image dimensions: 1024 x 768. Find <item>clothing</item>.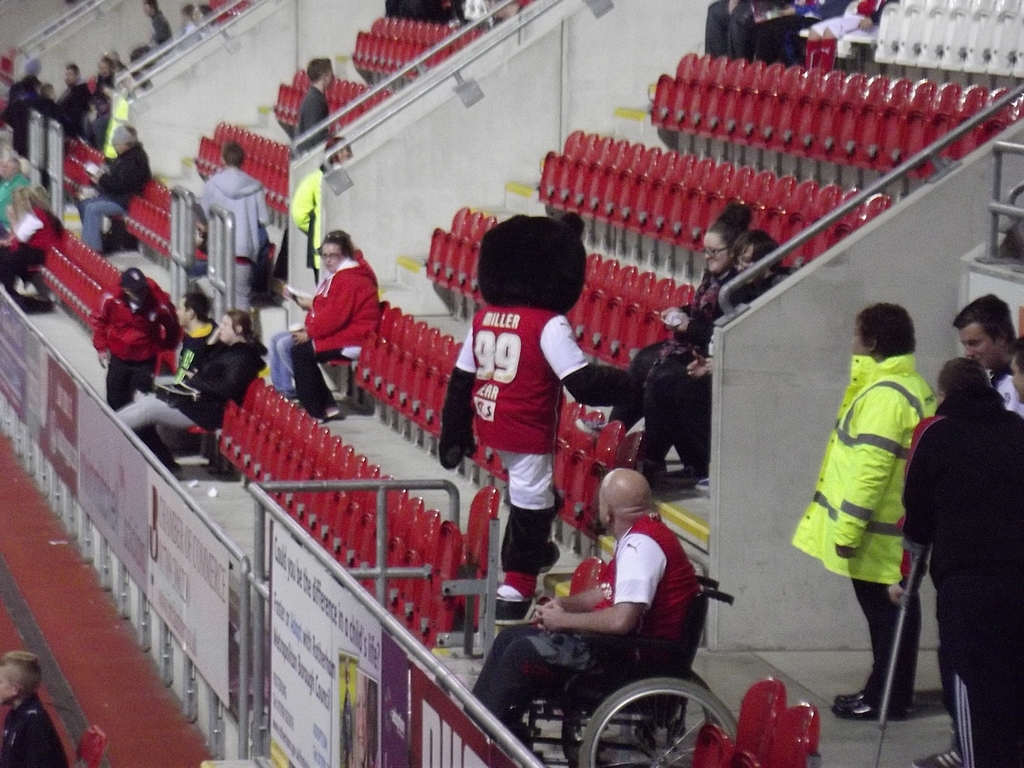
box=[92, 278, 183, 412].
